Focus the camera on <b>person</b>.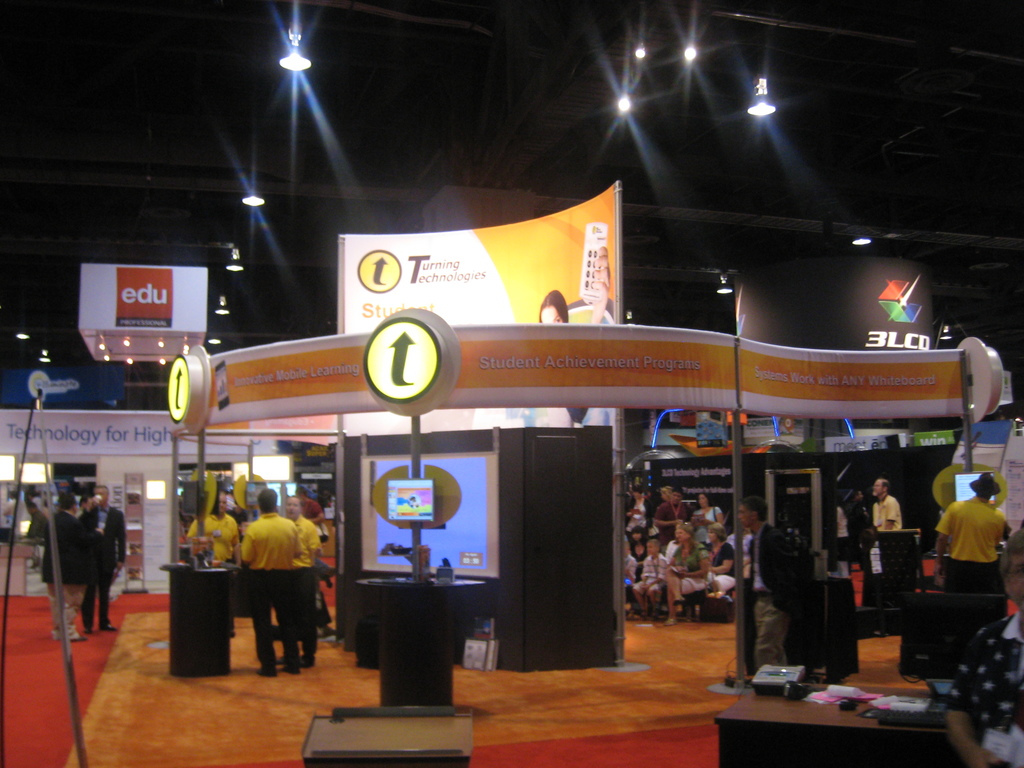
Focus region: BBox(934, 471, 1020, 639).
